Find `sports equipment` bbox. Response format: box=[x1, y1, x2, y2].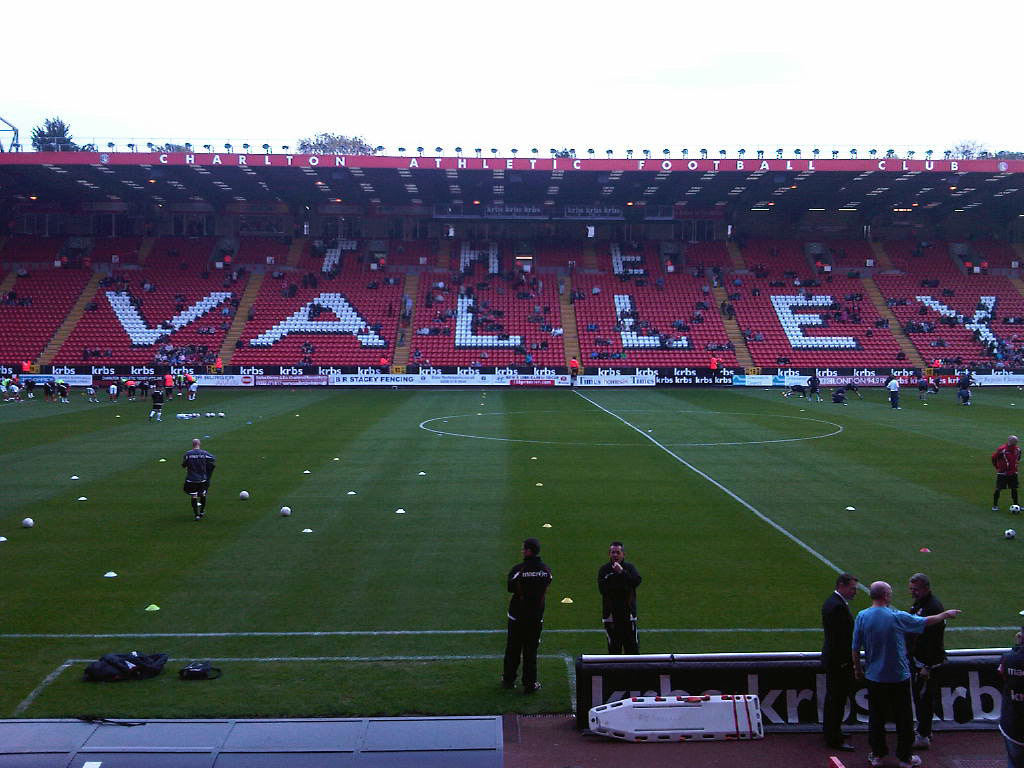
box=[21, 515, 34, 527].
